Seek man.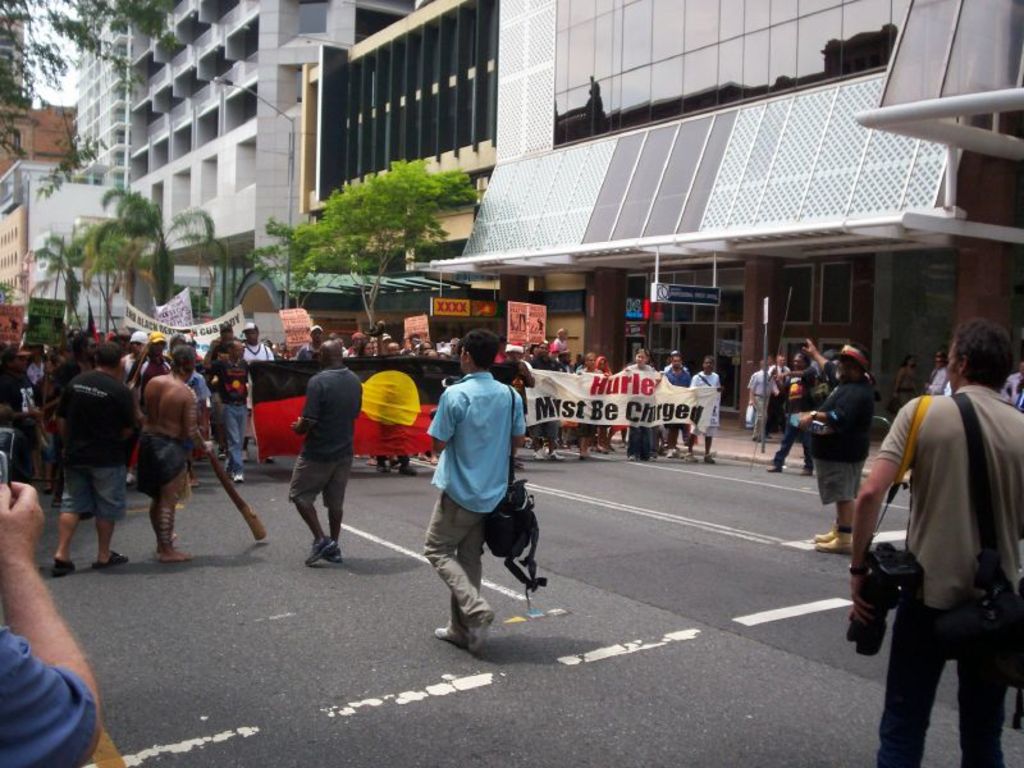
(745,349,773,434).
